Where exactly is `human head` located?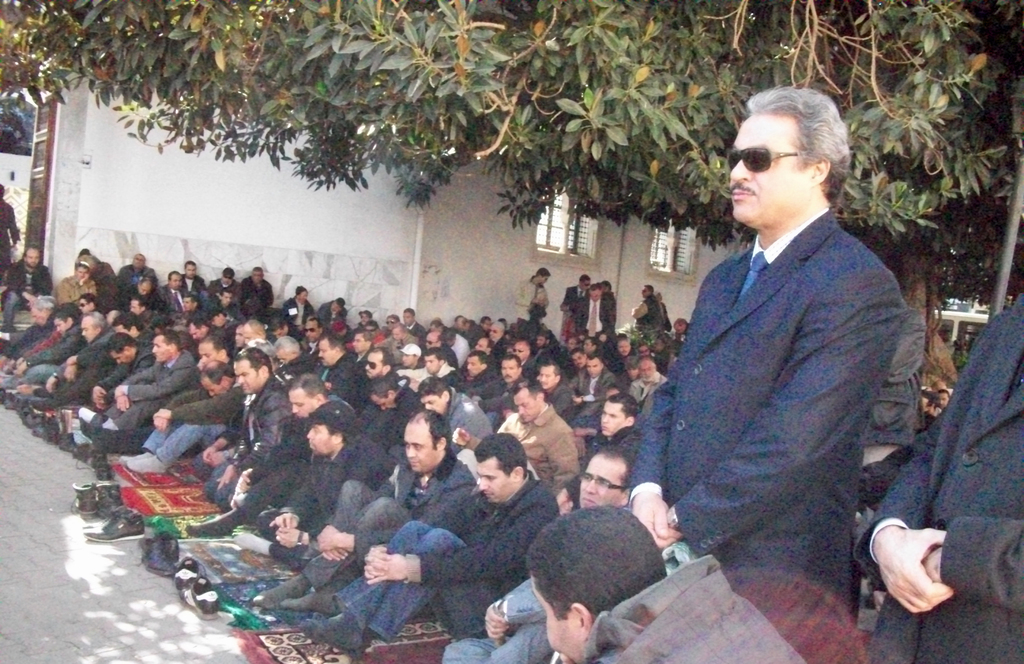
Its bounding box is left=676, top=313, right=687, bottom=334.
